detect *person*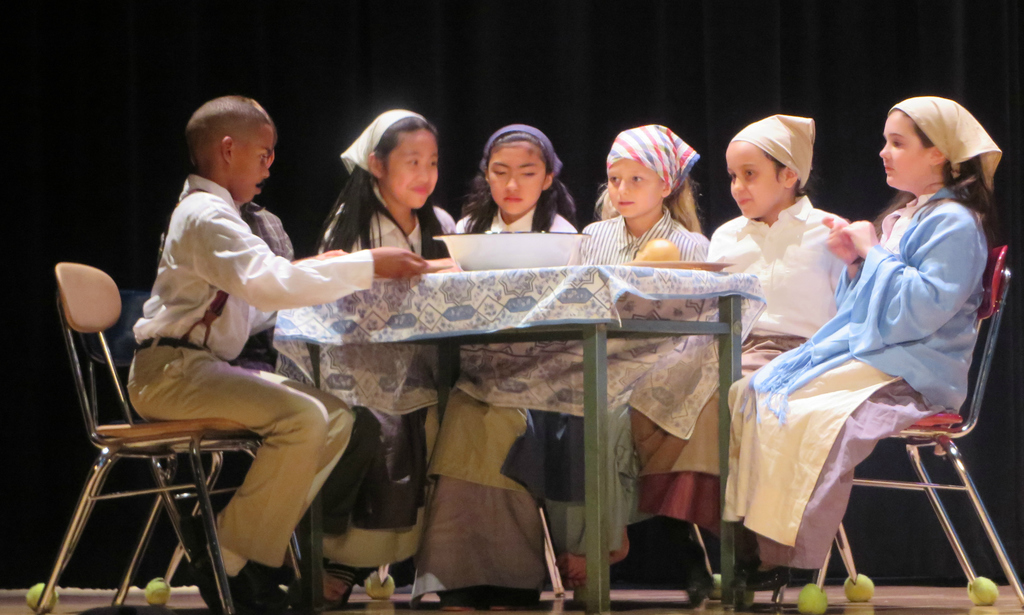
(x1=454, y1=121, x2=585, y2=604)
